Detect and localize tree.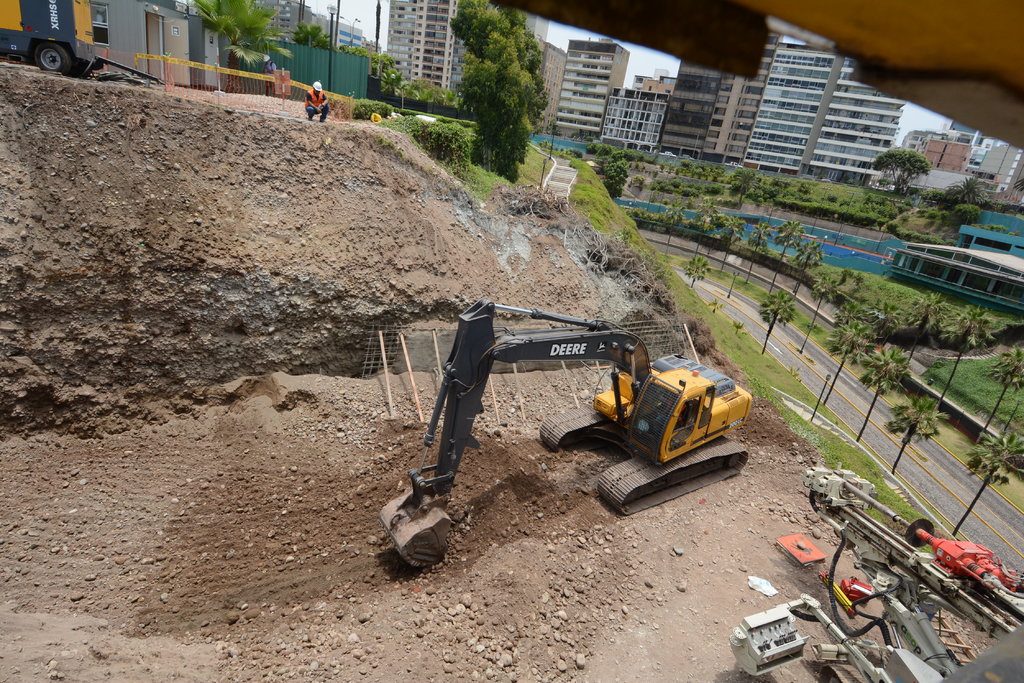
Localized at <region>770, 214, 803, 293</region>.
